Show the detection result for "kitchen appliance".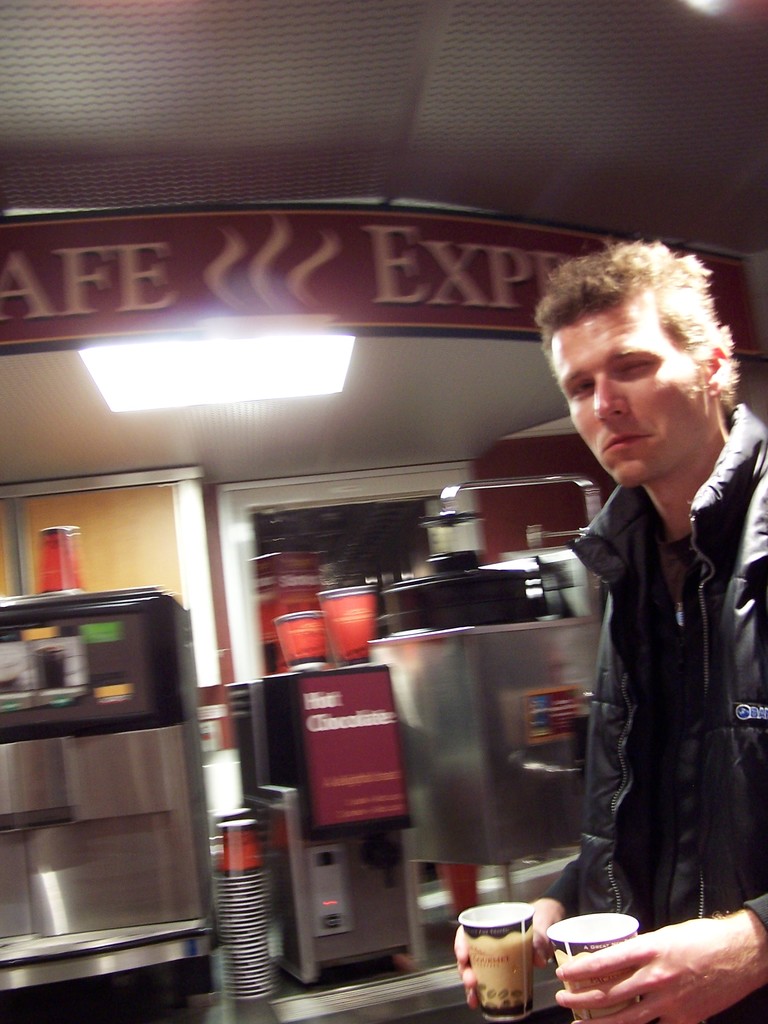
[x1=280, y1=605, x2=320, y2=657].
